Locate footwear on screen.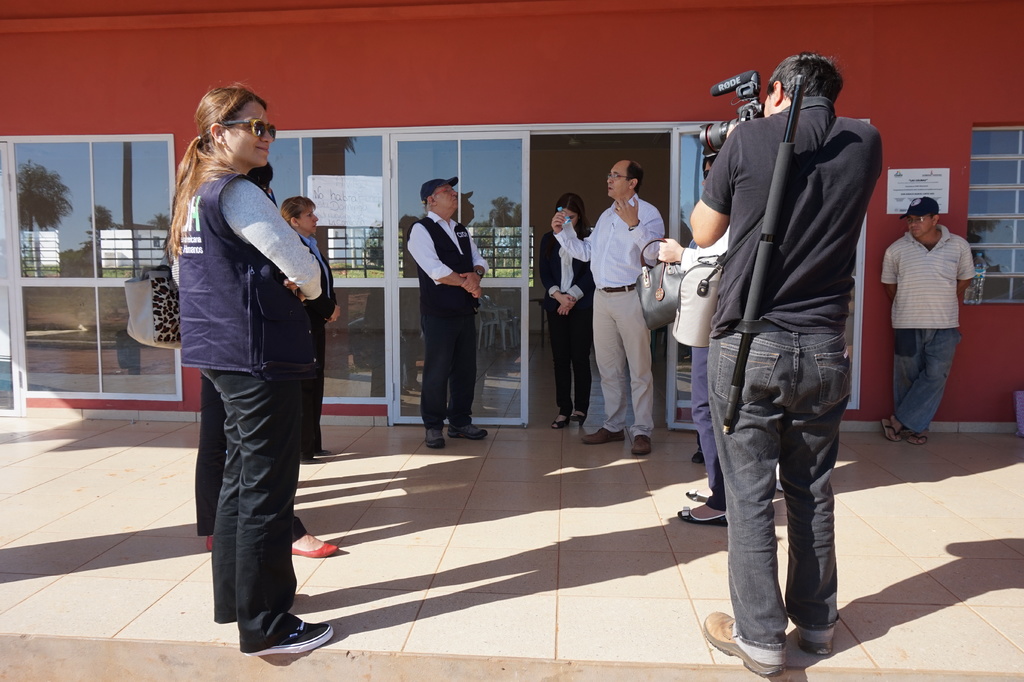
On screen at BBox(794, 622, 836, 658).
